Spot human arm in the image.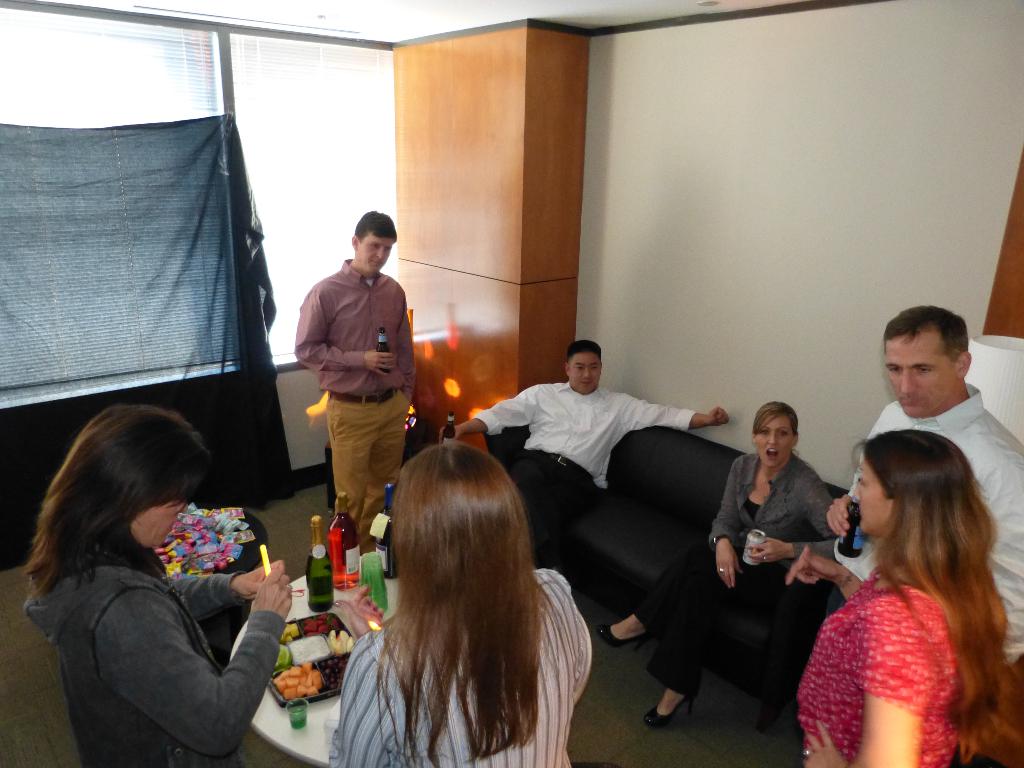
human arm found at select_region(444, 380, 545, 436).
